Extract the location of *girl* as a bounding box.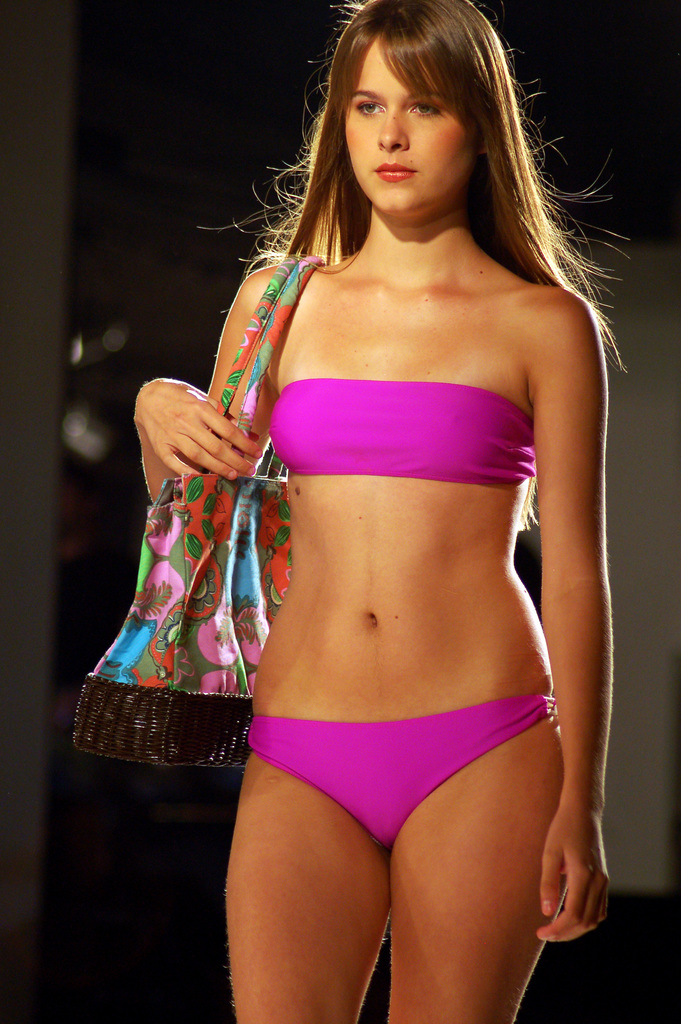
131:0:621:1023.
